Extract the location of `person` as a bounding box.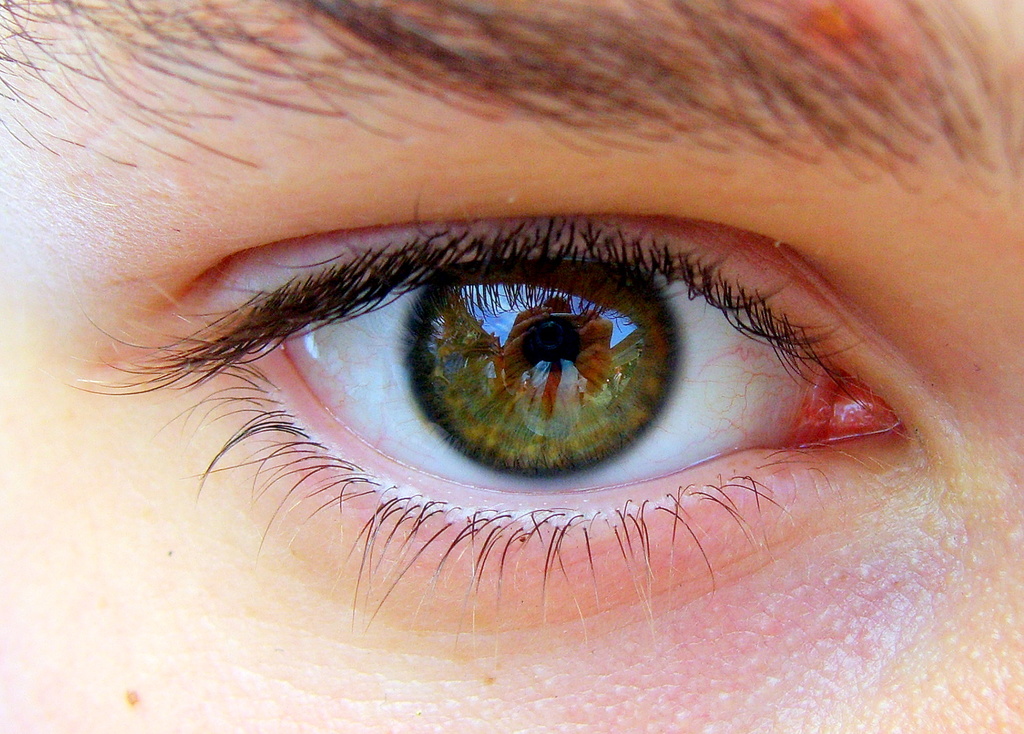
select_region(0, 0, 1023, 733).
